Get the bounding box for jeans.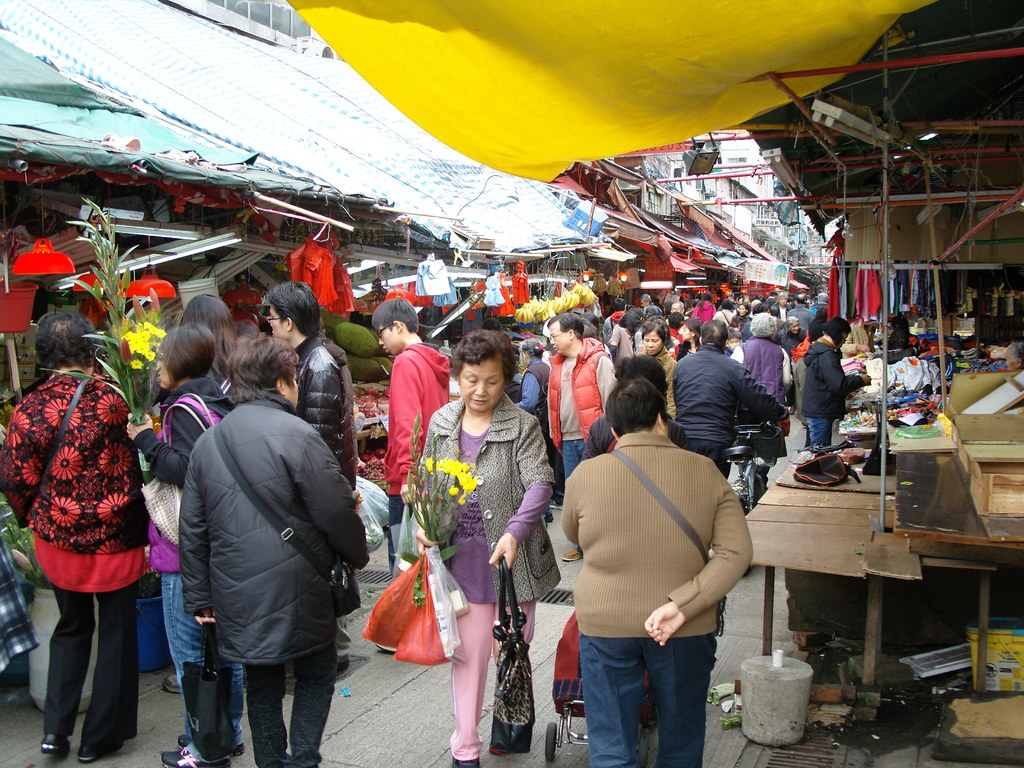
{"x1": 250, "y1": 666, "x2": 337, "y2": 762}.
